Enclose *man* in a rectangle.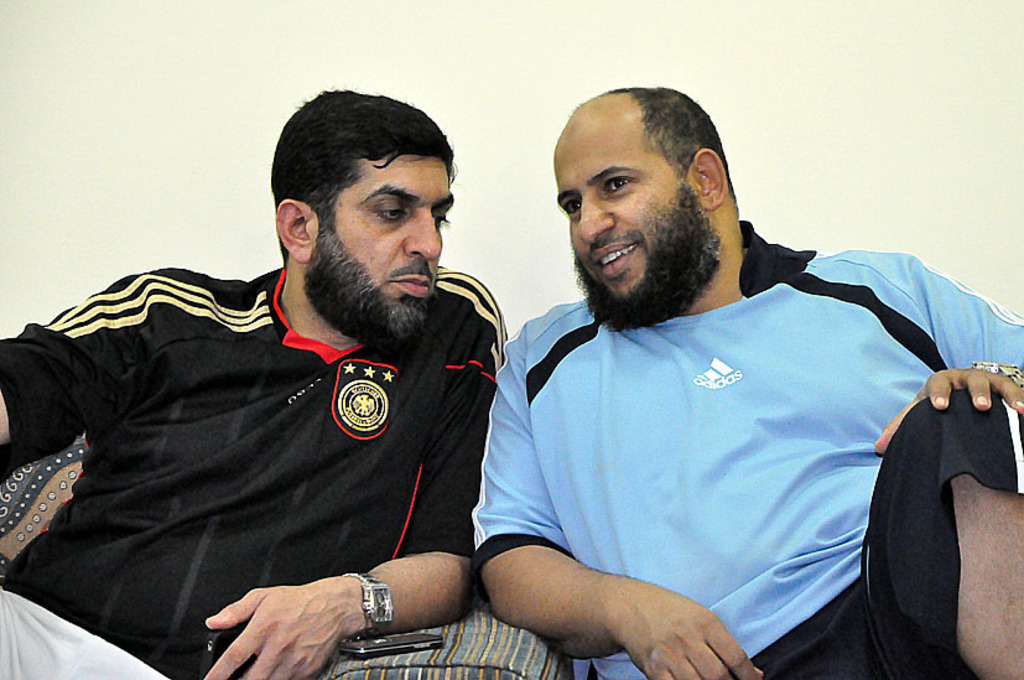
bbox=[0, 78, 513, 679].
